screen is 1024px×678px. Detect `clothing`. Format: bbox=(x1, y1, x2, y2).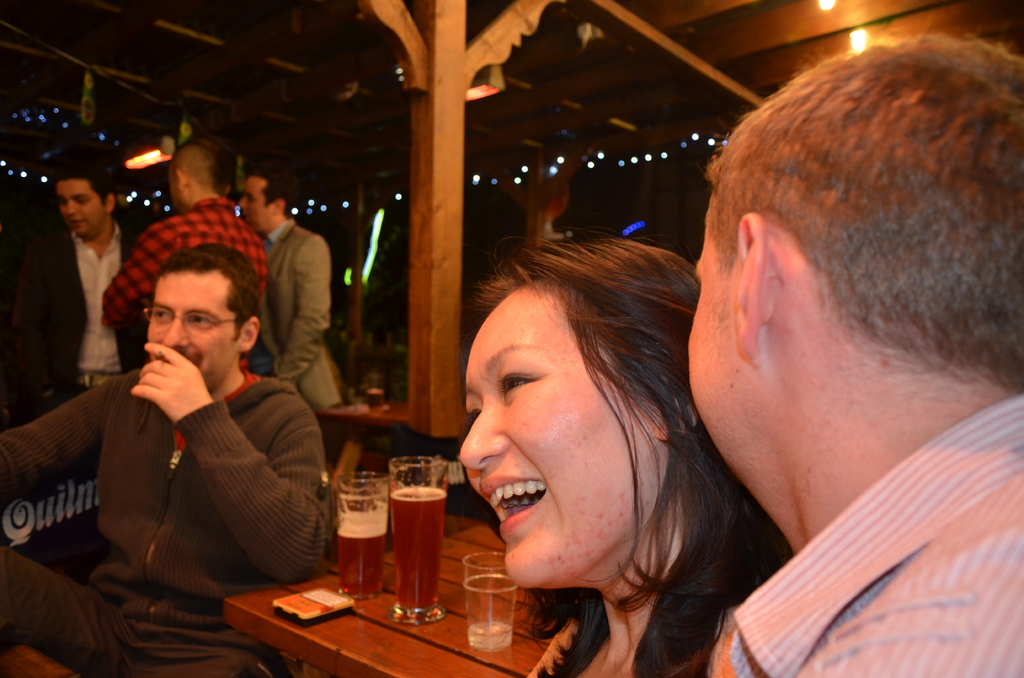
bbox=(262, 220, 343, 417).
